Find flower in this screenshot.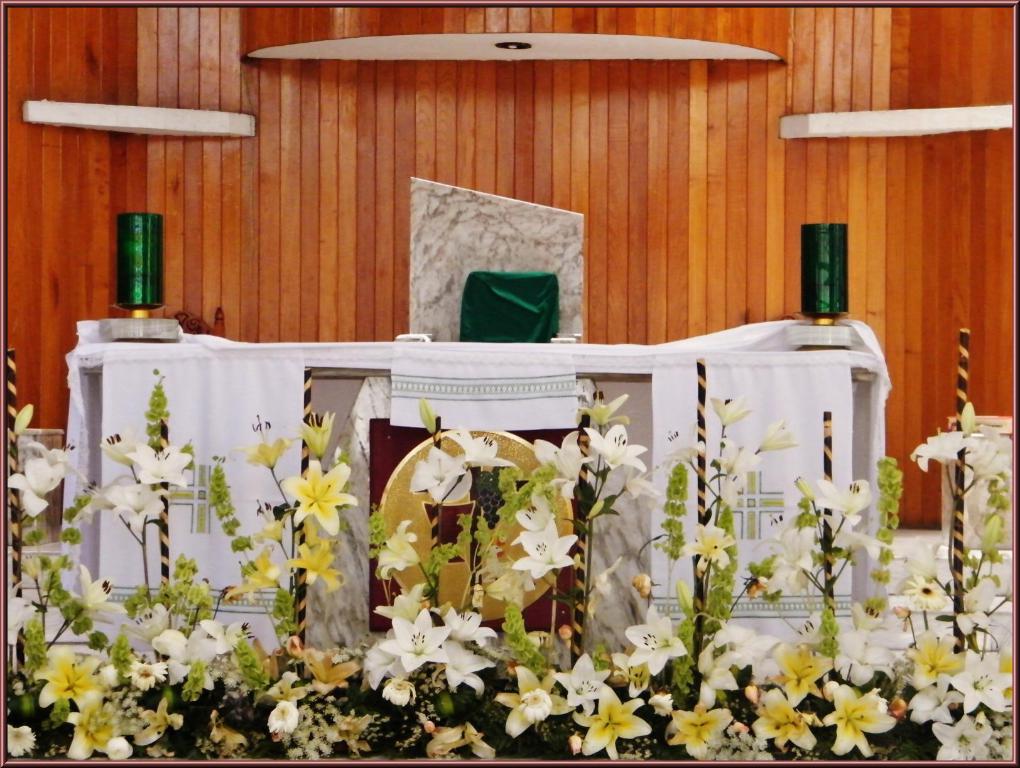
The bounding box for flower is detection(560, 647, 611, 708).
